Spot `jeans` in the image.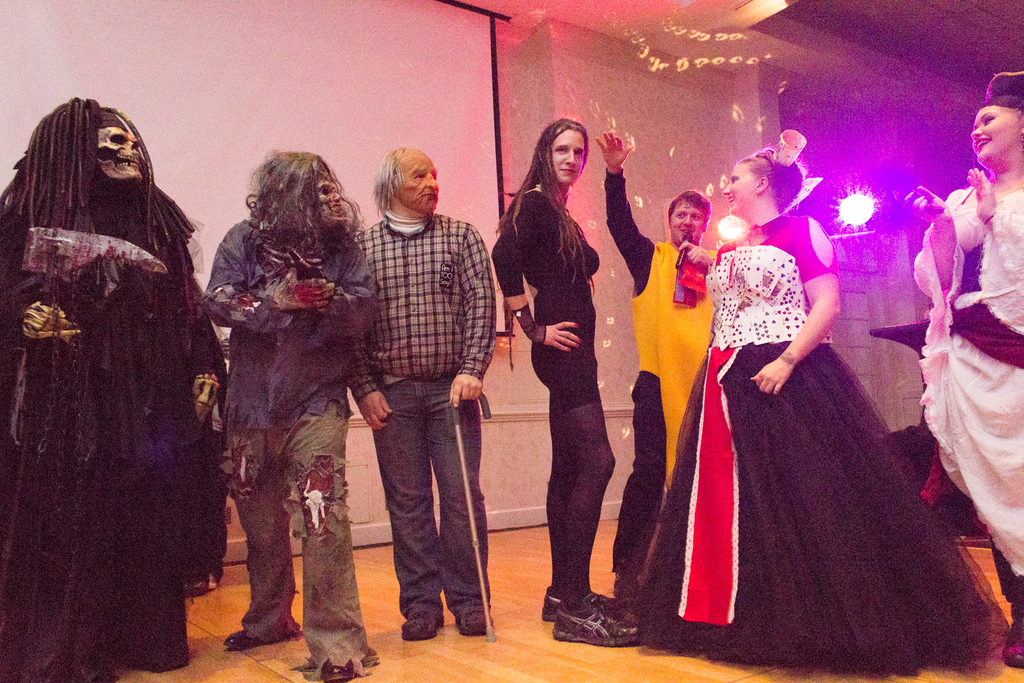
`jeans` found at (left=375, top=377, right=488, bottom=614).
